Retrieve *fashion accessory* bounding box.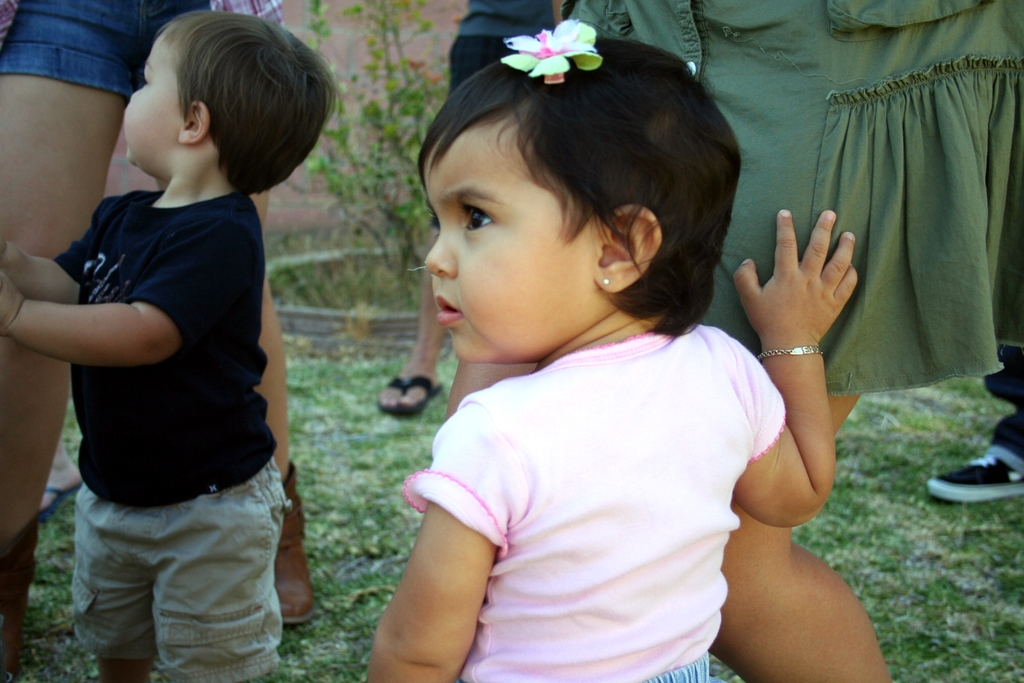
Bounding box: (x1=377, y1=376, x2=442, y2=415).
